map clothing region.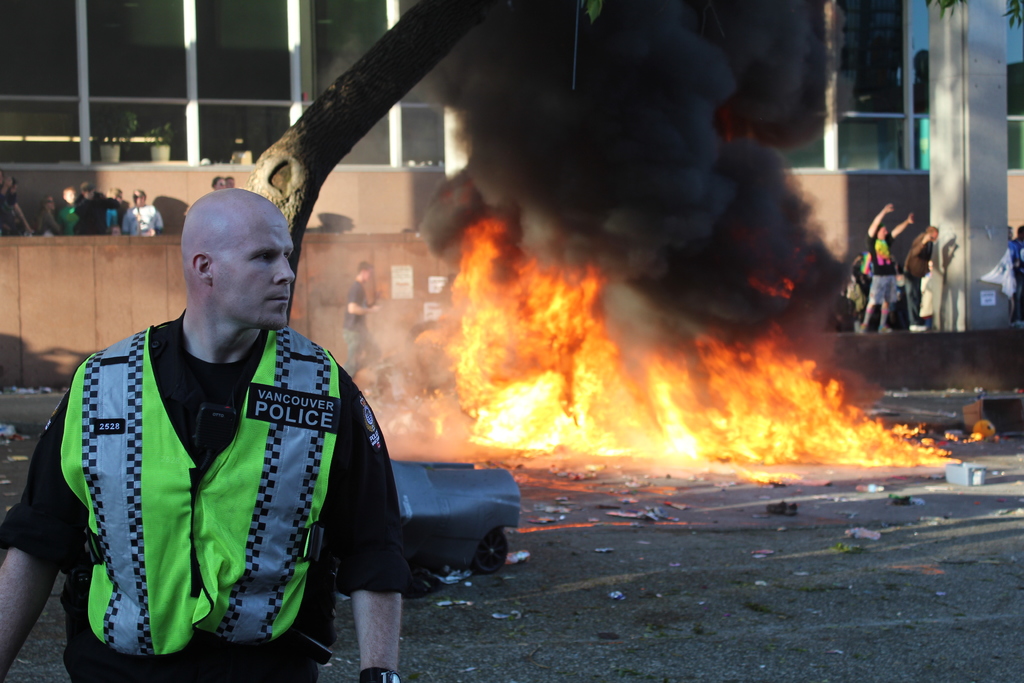
Mapped to (66, 194, 118, 231).
